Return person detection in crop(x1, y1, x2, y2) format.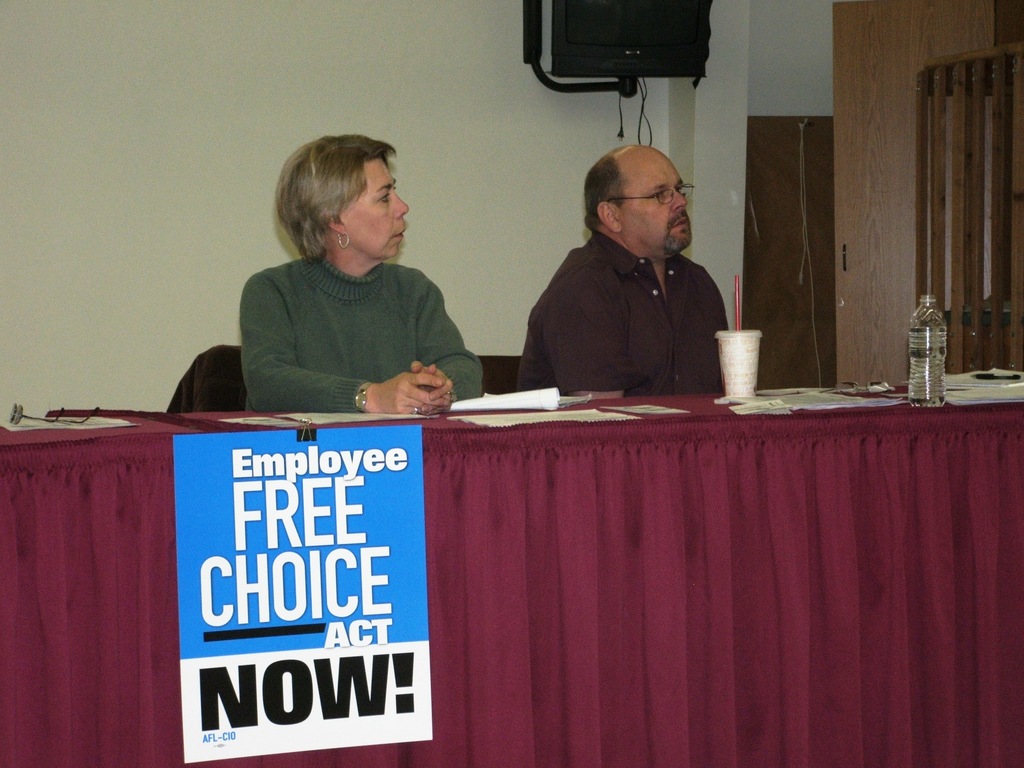
crop(248, 132, 484, 410).
